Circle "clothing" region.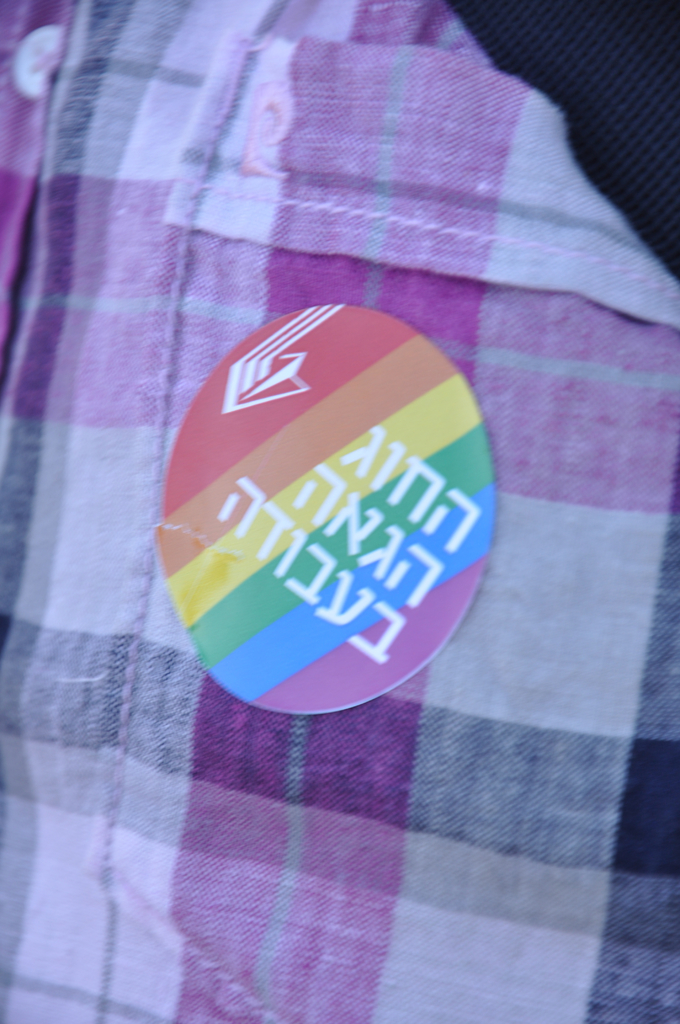
Region: <region>0, 0, 679, 1023</region>.
